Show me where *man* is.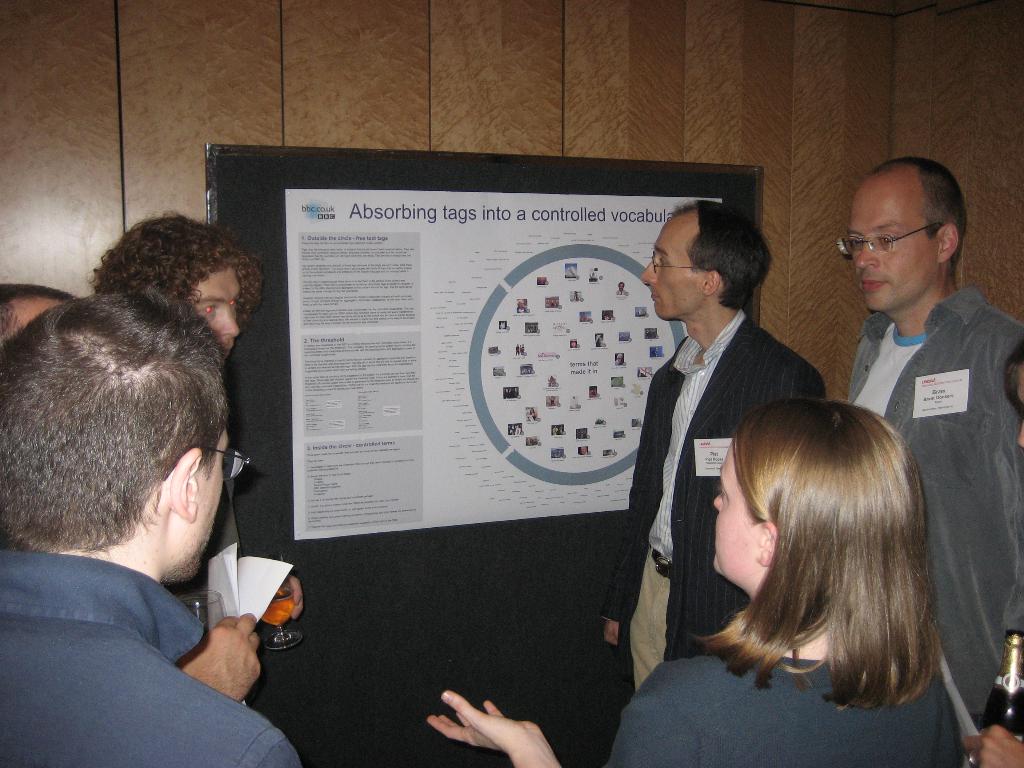
*man* is at 616:281:628:296.
